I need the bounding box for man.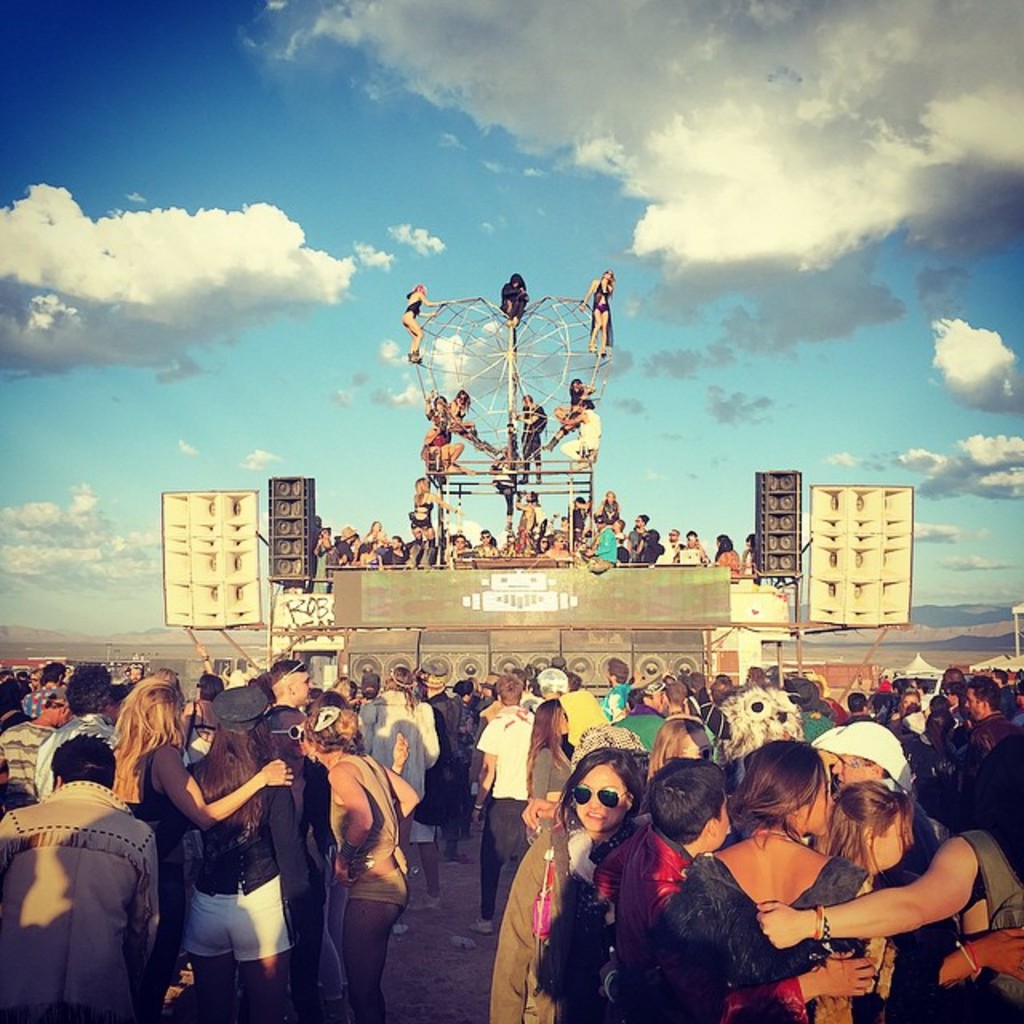
Here it is: [659, 525, 683, 563].
